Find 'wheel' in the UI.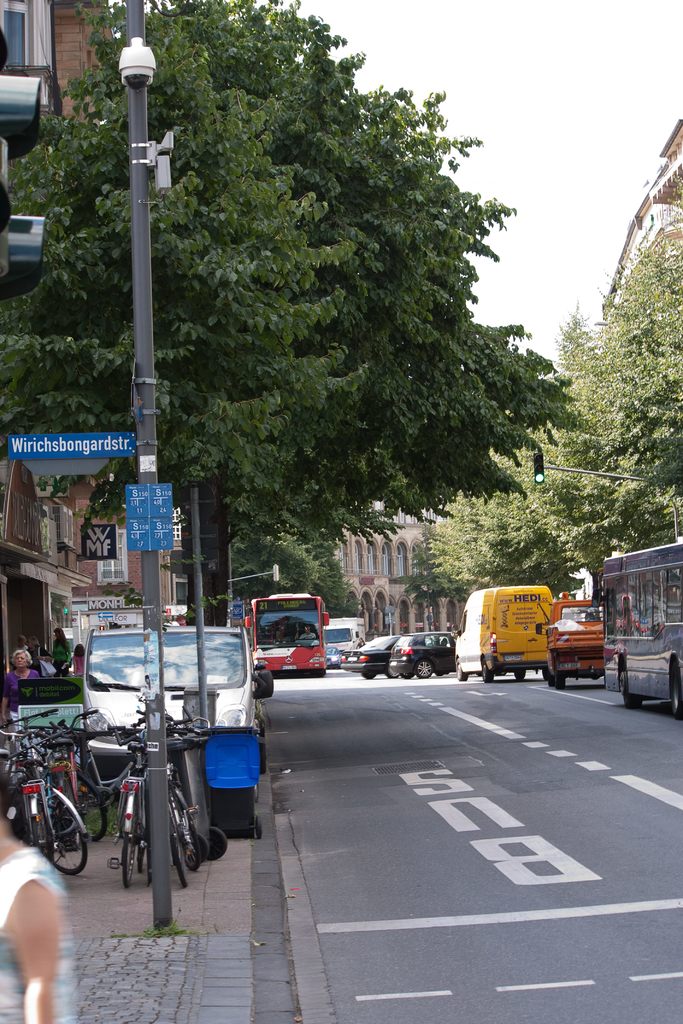
UI element at rect(318, 669, 325, 675).
